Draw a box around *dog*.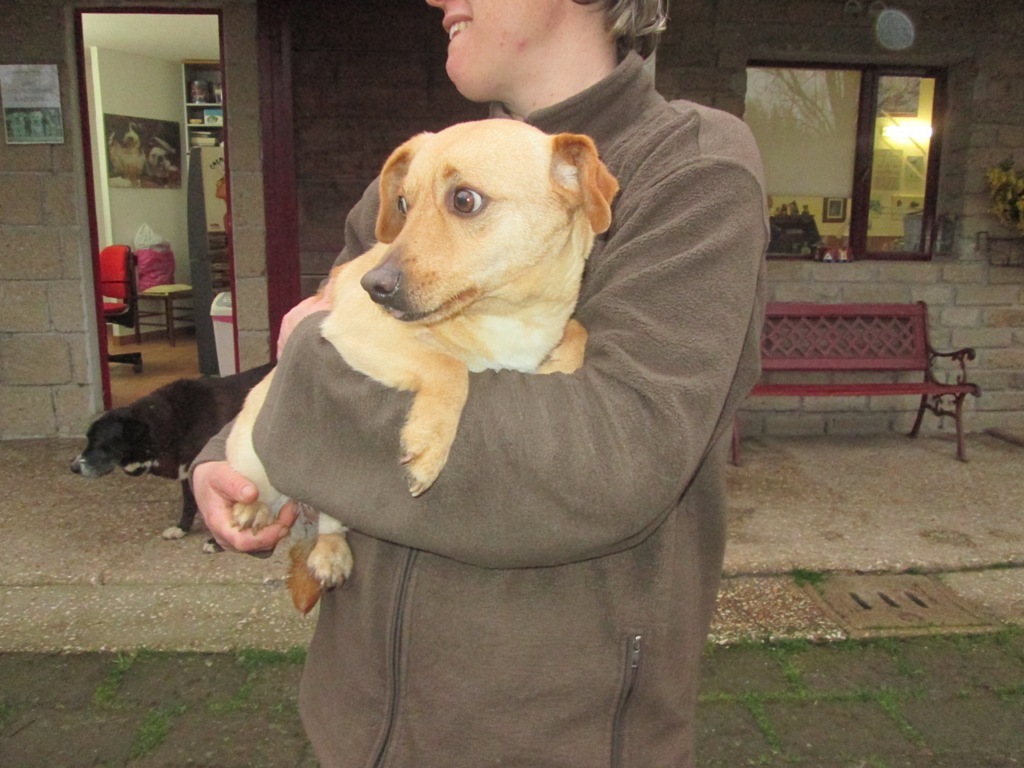
[left=225, top=115, right=620, bottom=618].
